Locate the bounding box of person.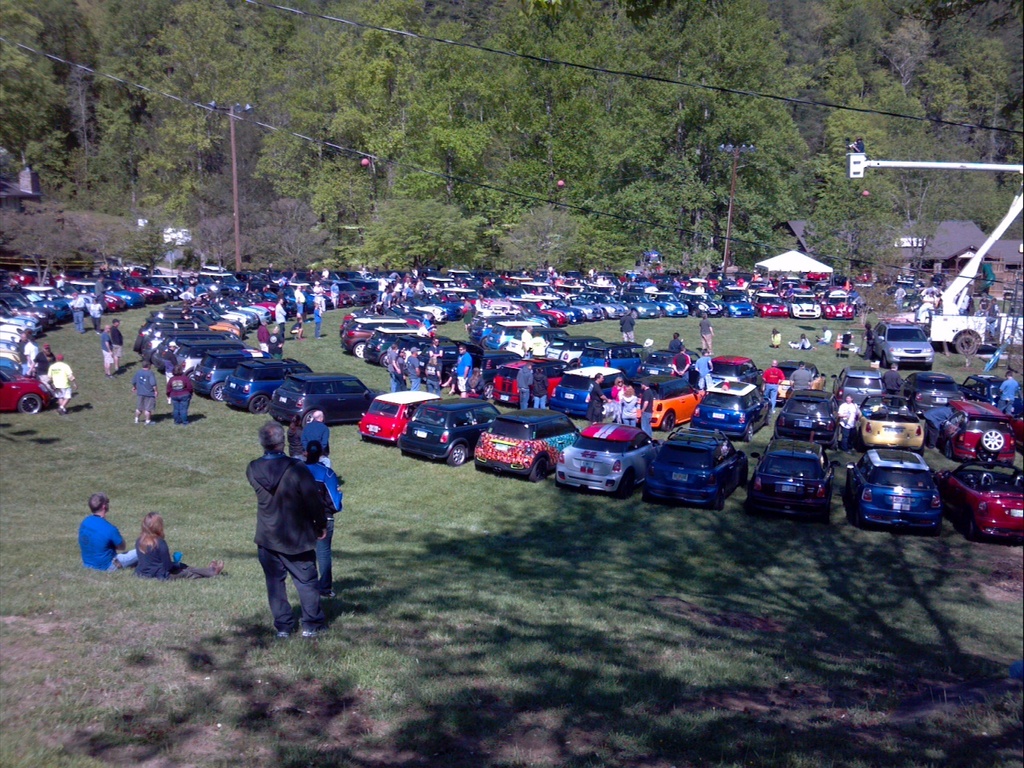
Bounding box: {"x1": 134, "y1": 510, "x2": 222, "y2": 578}.
